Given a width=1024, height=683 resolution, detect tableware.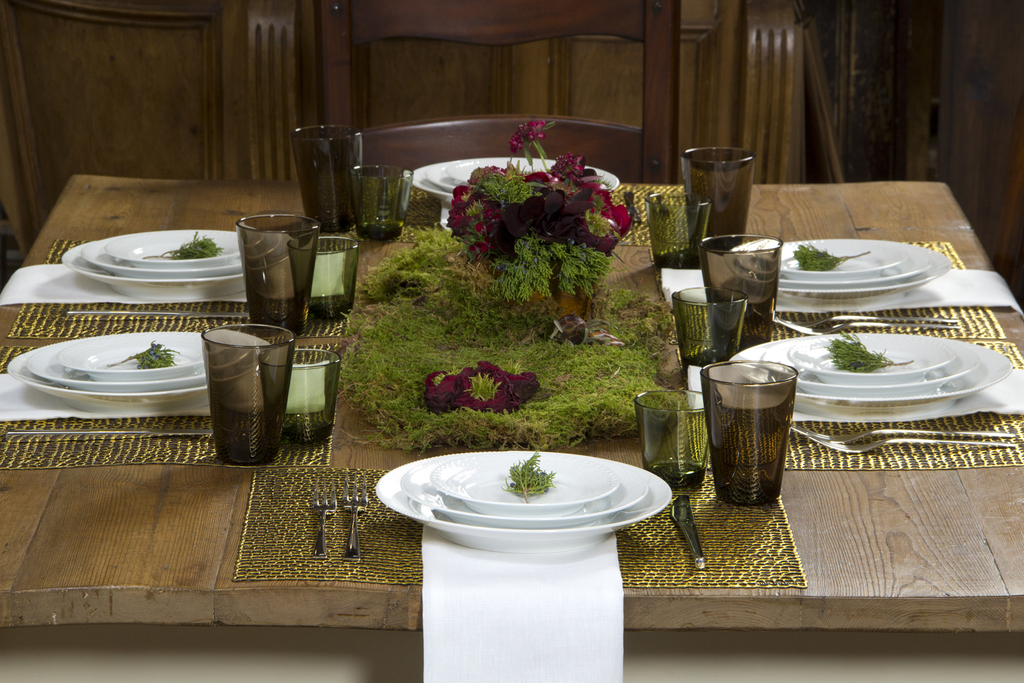
l=700, t=234, r=783, b=360.
